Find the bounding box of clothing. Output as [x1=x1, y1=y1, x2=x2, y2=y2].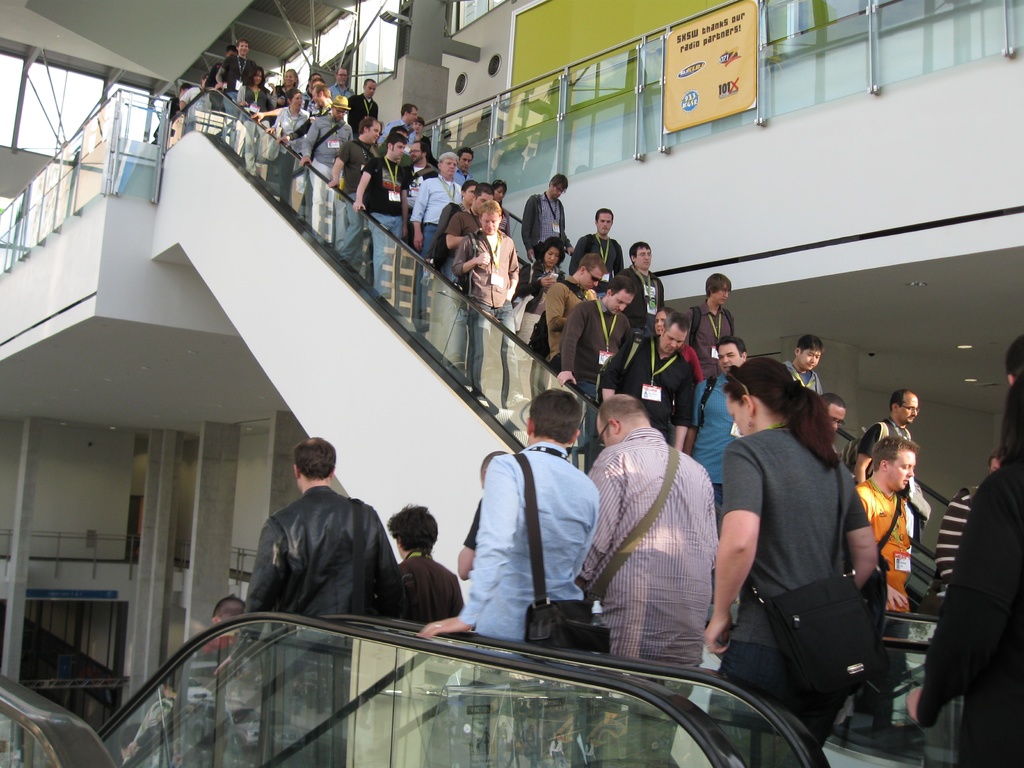
[x1=220, y1=57, x2=259, y2=139].
